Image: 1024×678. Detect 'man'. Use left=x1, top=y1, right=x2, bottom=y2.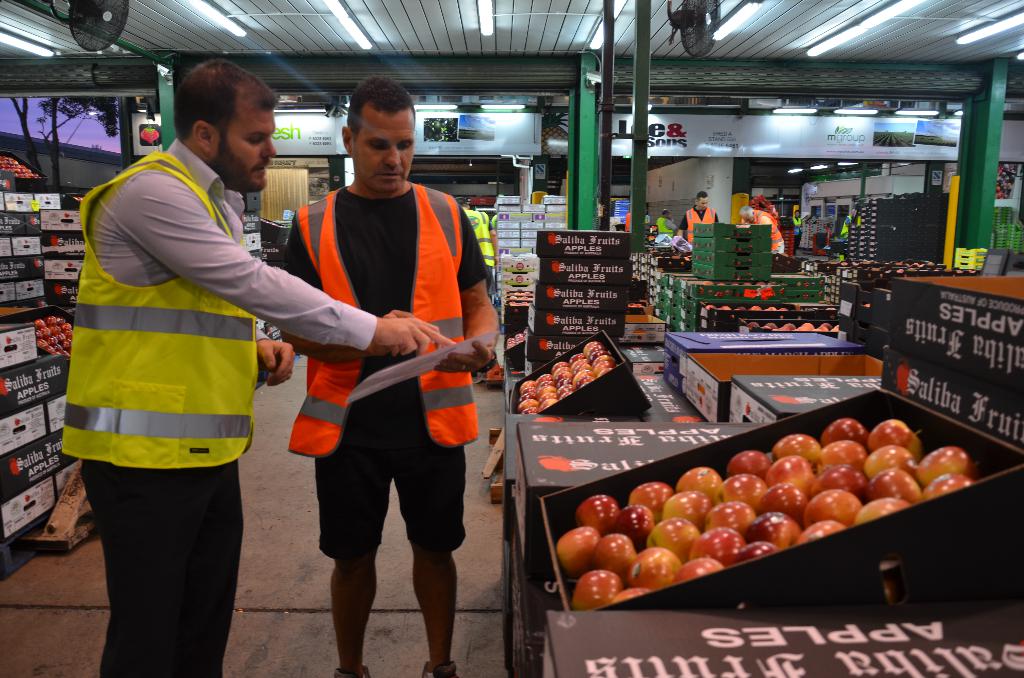
left=657, top=208, right=675, bottom=237.
